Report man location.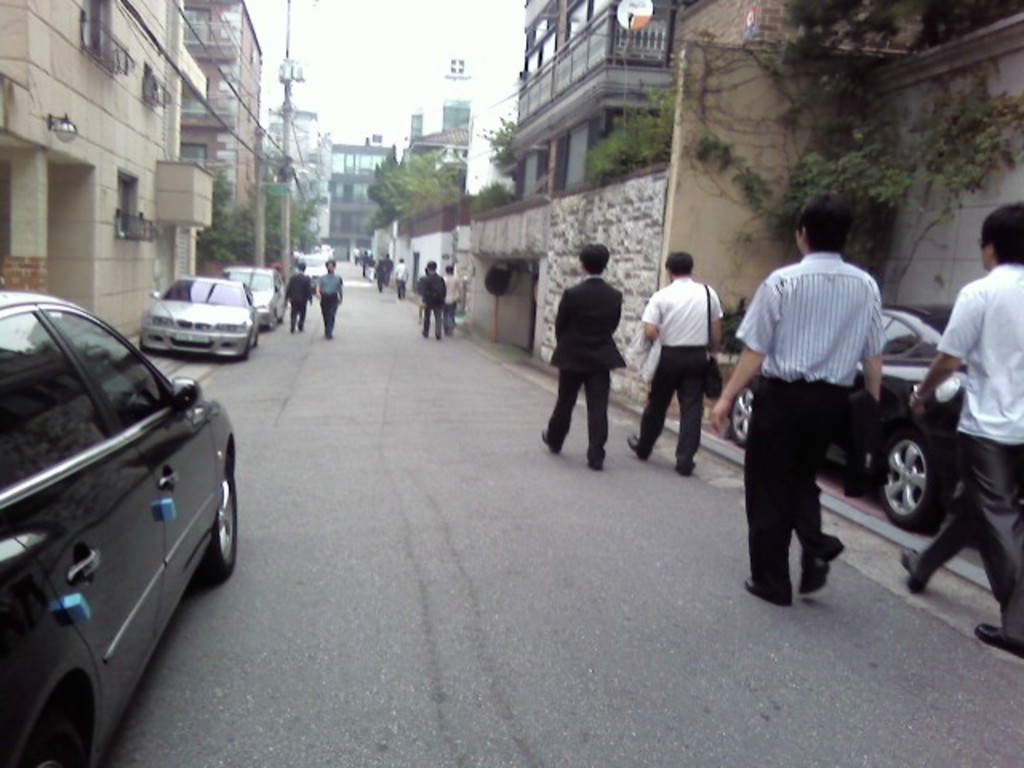
Report: BBox(392, 254, 413, 302).
